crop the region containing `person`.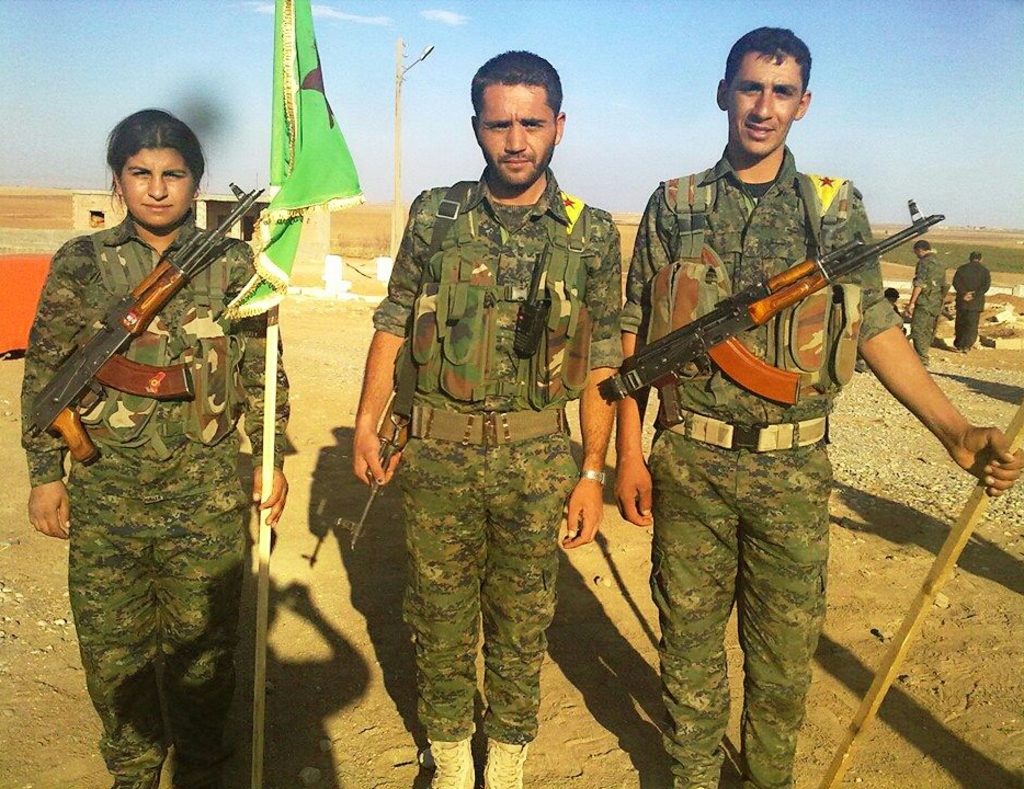
Crop region: Rect(621, 25, 1017, 788).
